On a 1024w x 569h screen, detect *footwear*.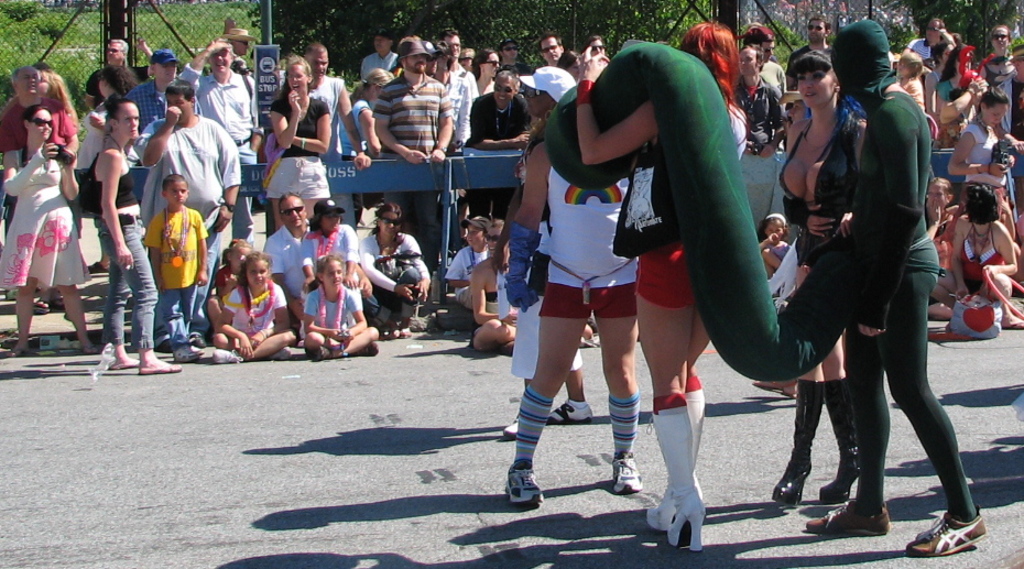
[x1=906, y1=503, x2=990, y2=557].
